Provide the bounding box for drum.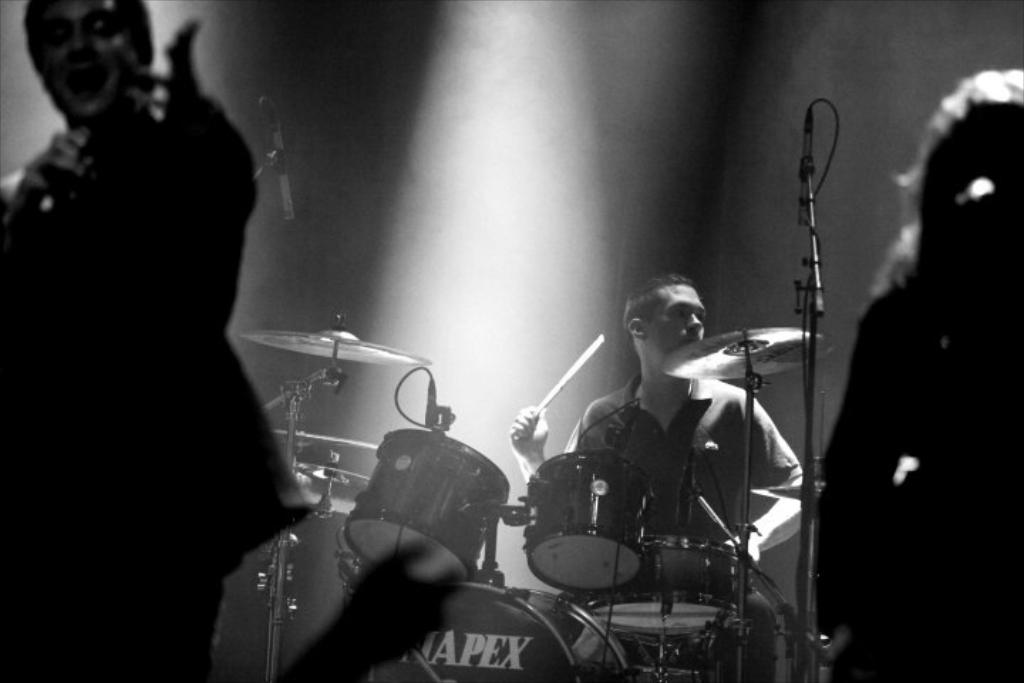
BBox(373, 585, 629, 682).
